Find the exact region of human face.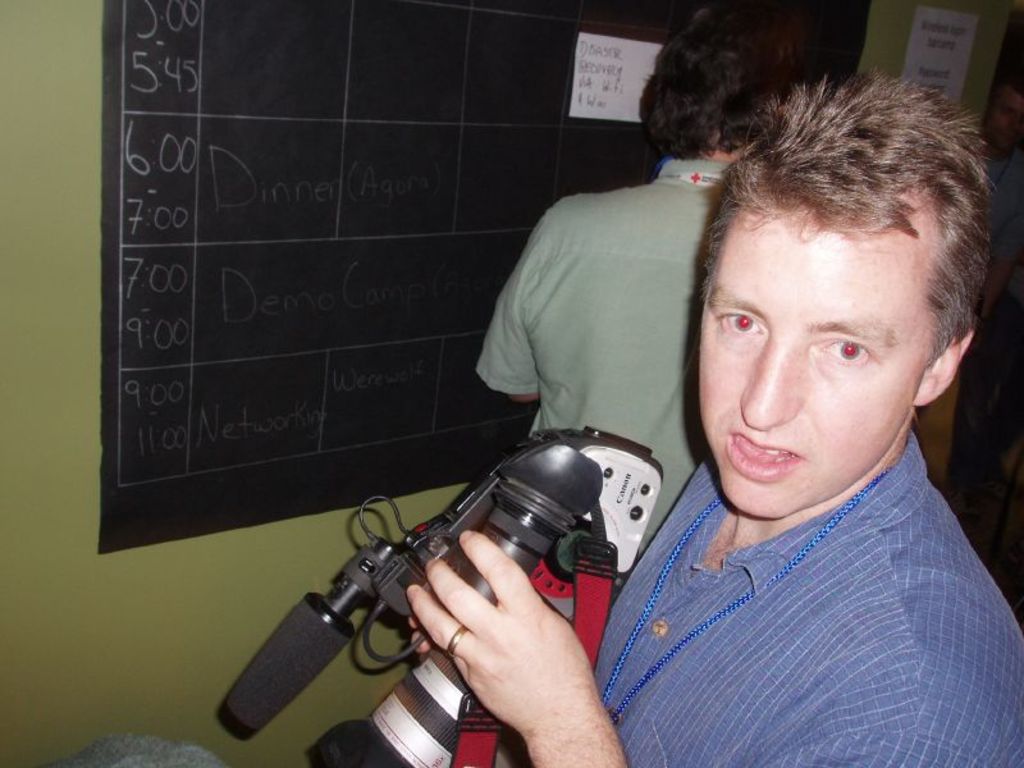
Exact region: [x1=703, y1=218, x2=918, y2=518].
